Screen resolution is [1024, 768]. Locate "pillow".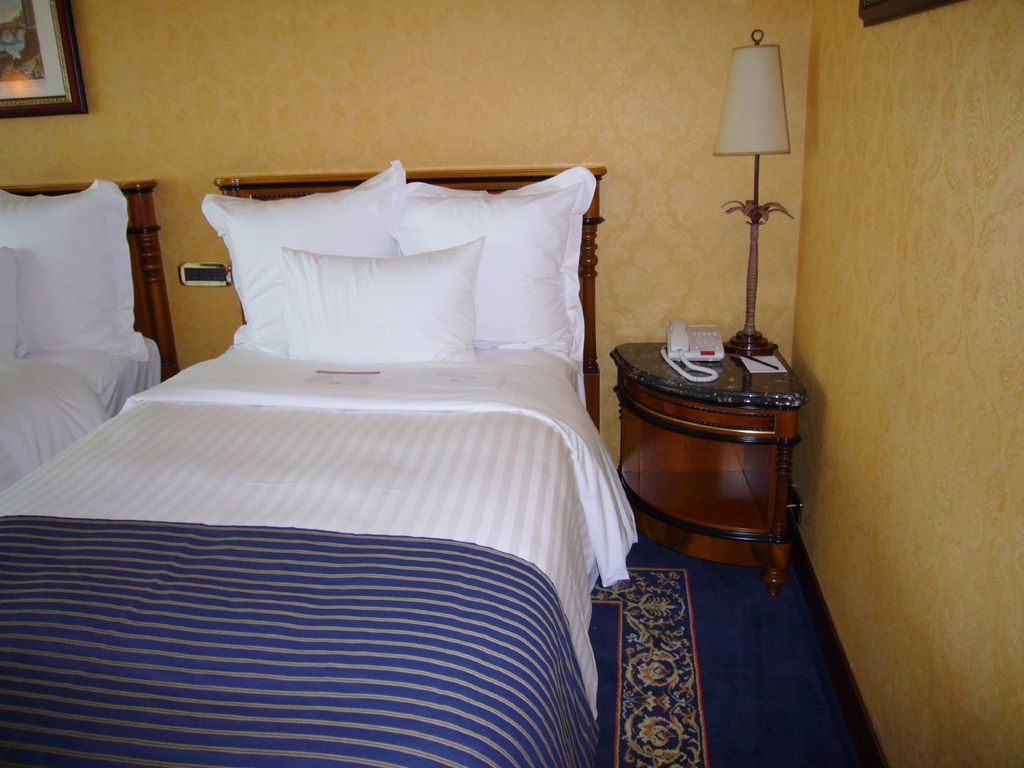
region(286, 237, 489, 367).
